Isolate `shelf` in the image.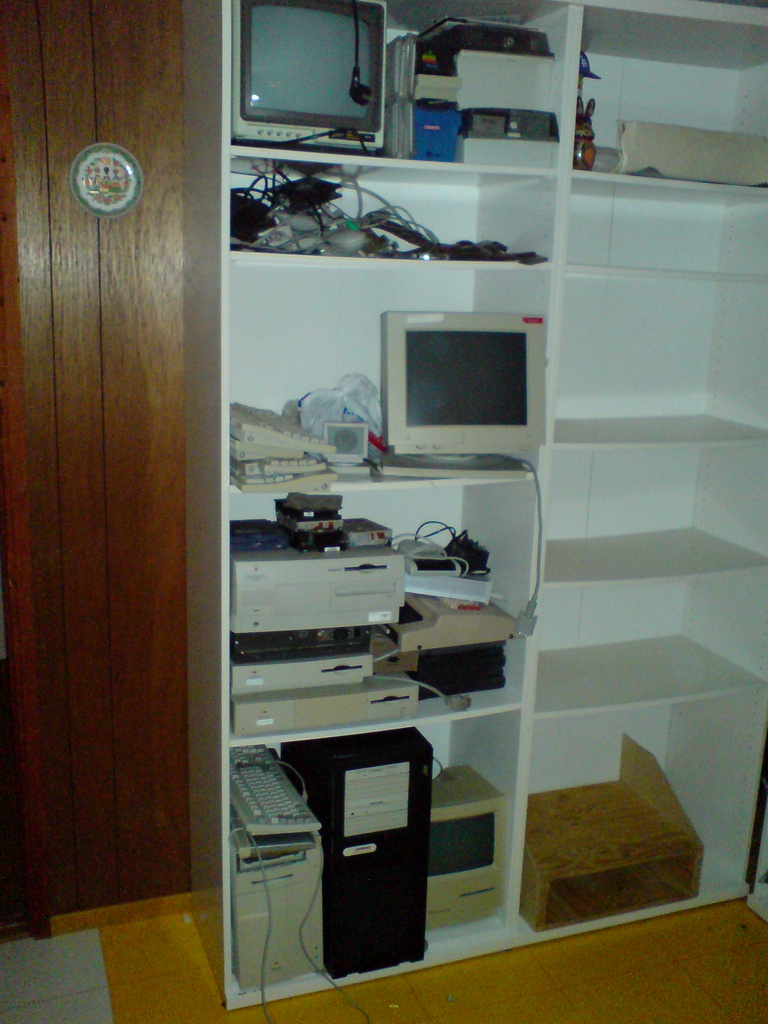
Isolated region: left=216, top=140, right=554, bottom=266.
